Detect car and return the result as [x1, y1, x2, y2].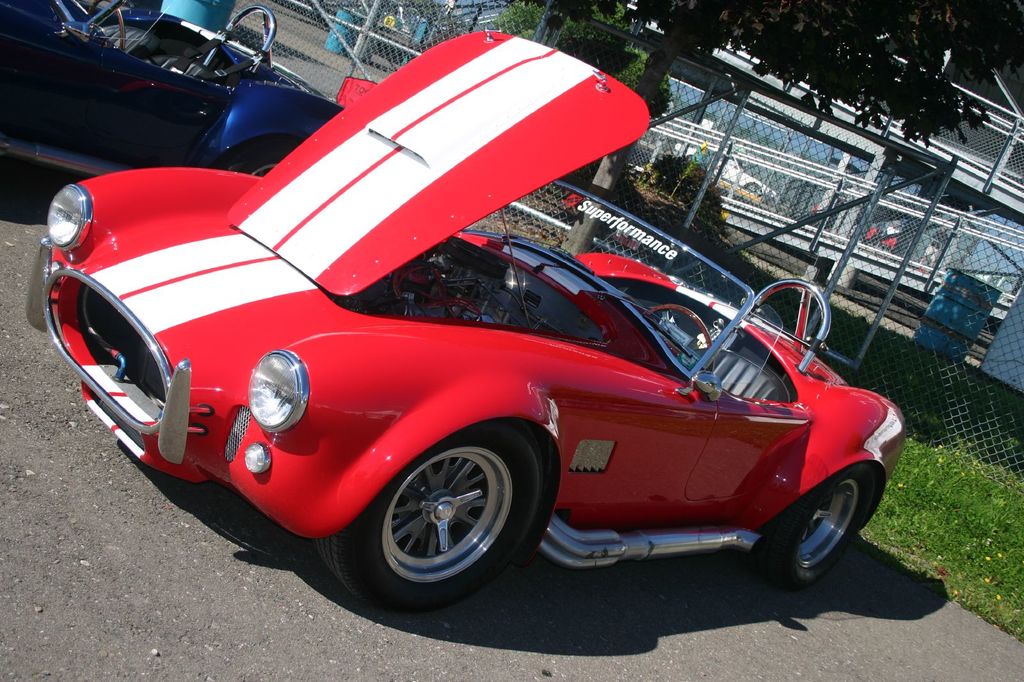
[813, 200, 906, 245].
